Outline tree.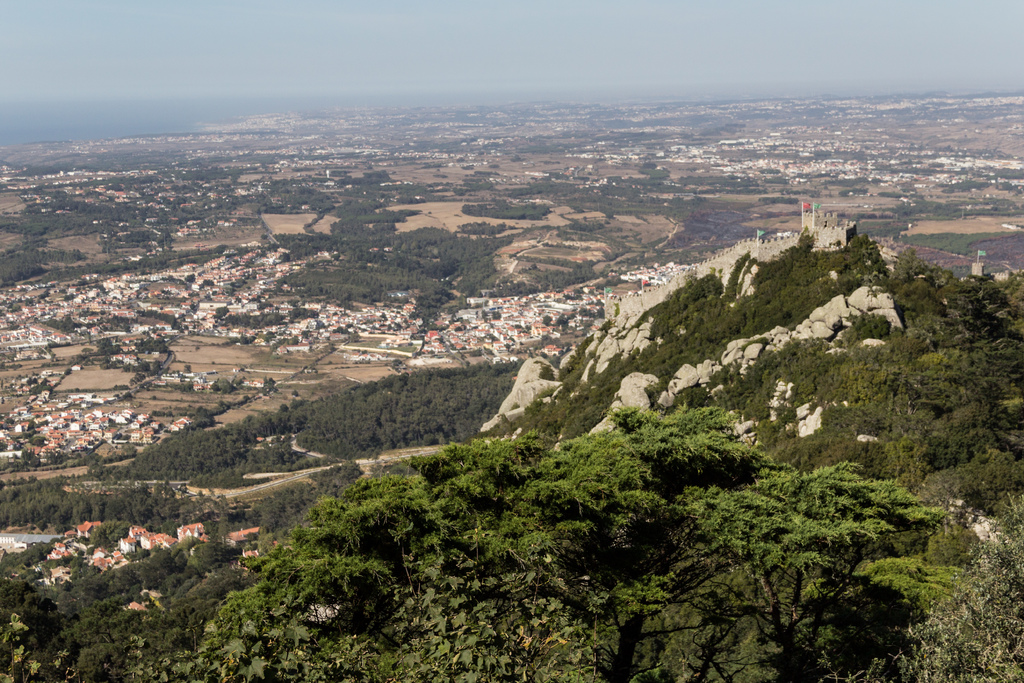
Outline: left=502, top=342, right=513, bottom=353.
